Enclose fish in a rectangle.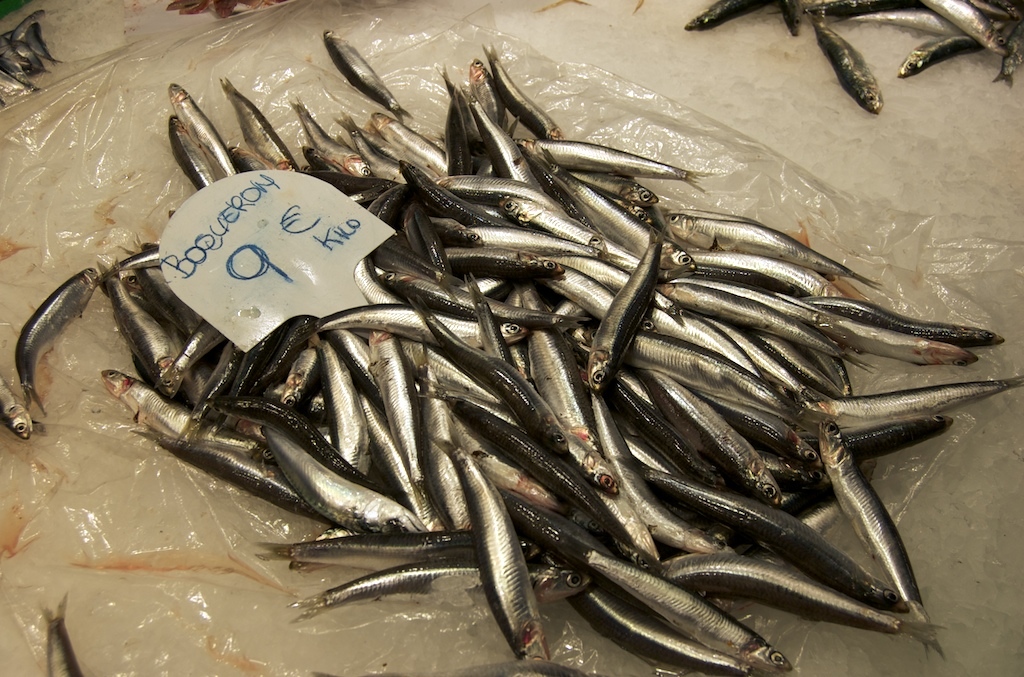
<box>323,28,409,126</box>.
